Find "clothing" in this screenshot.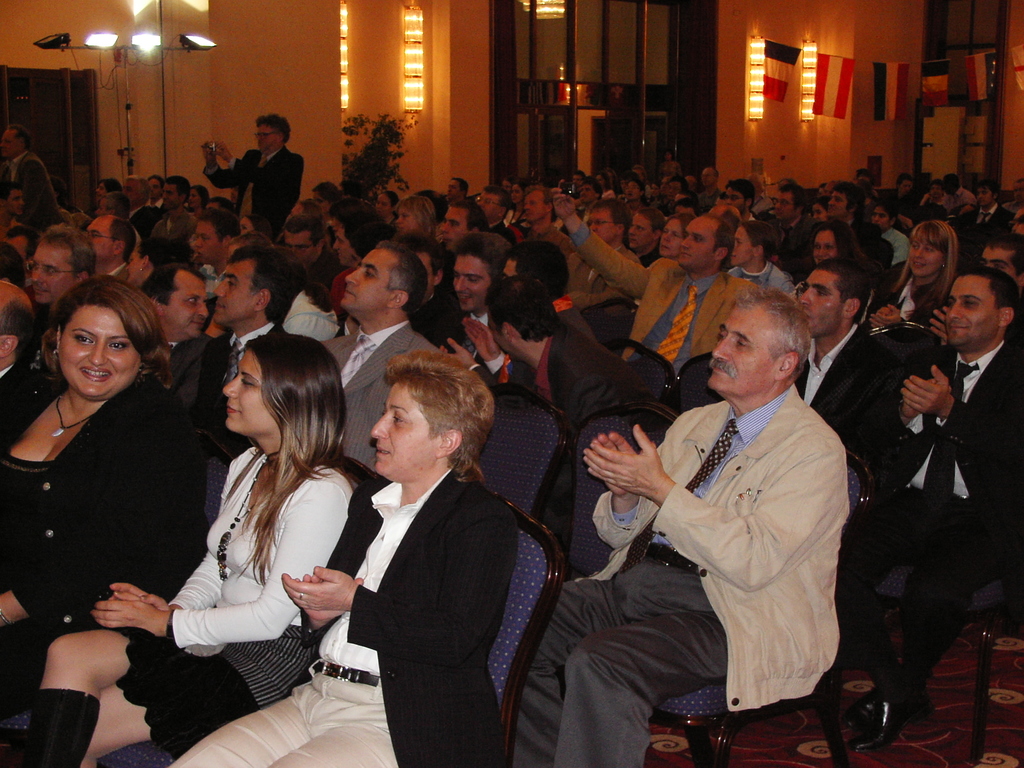
The bounding box for "clothing" is [486,217,514,252].
